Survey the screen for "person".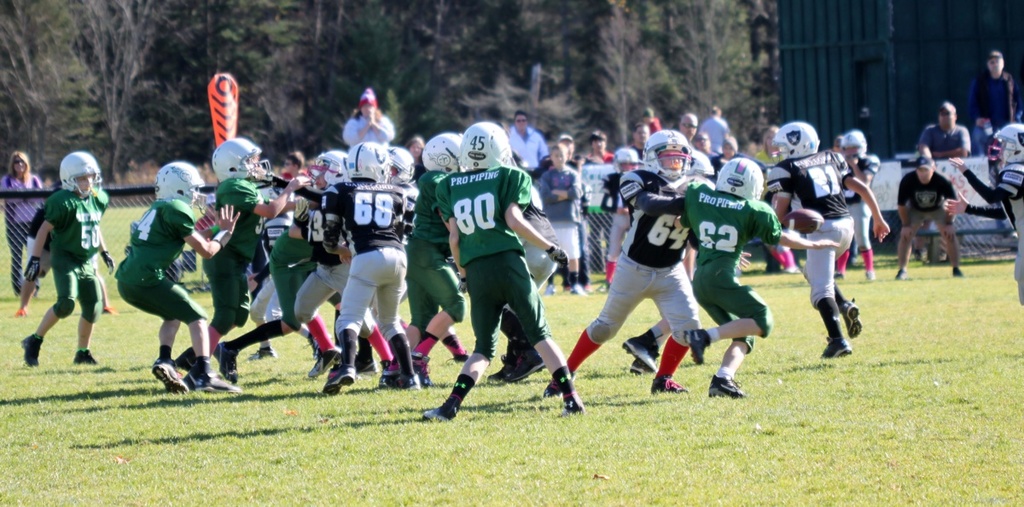
Survey found: {"left": 762, "top": 122, "right": 891, "bottom": 358}.
